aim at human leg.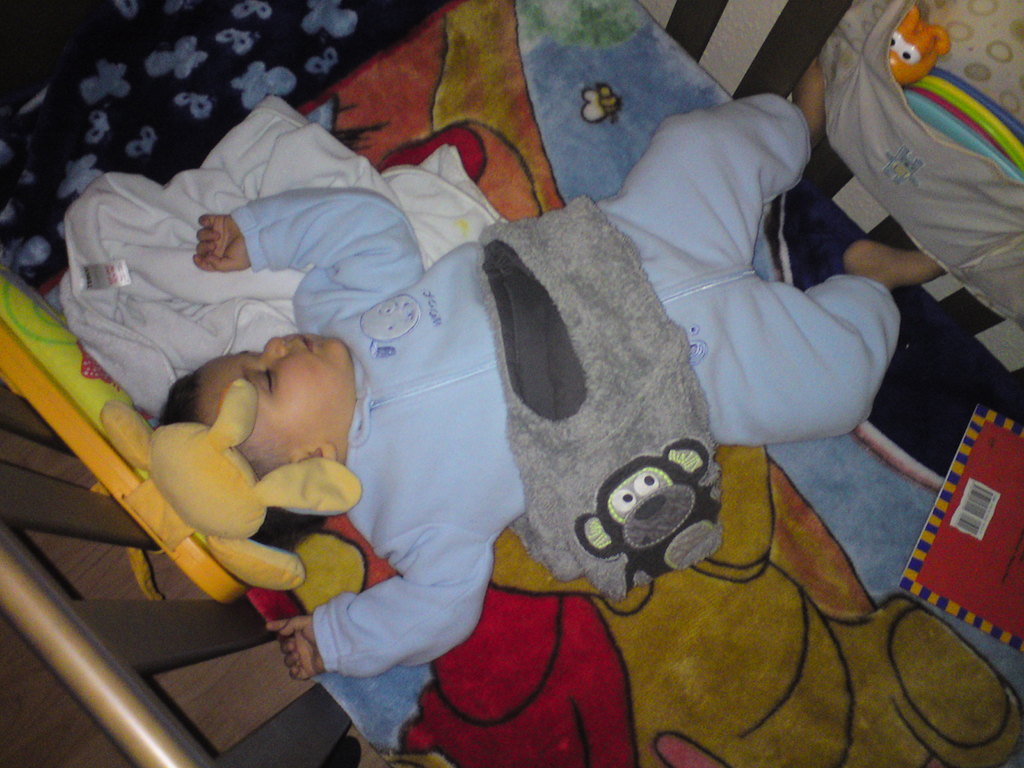
Aimed at select_region(611, 51, 824, 258).
